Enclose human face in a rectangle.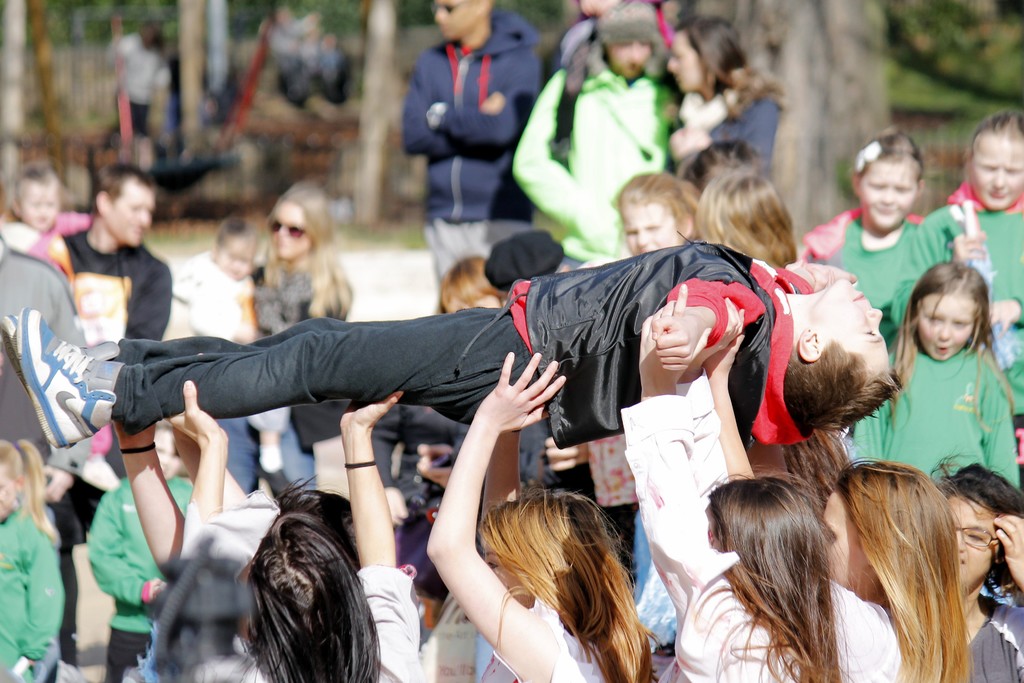
(left=918, top=293, right=976, bottom=362).
